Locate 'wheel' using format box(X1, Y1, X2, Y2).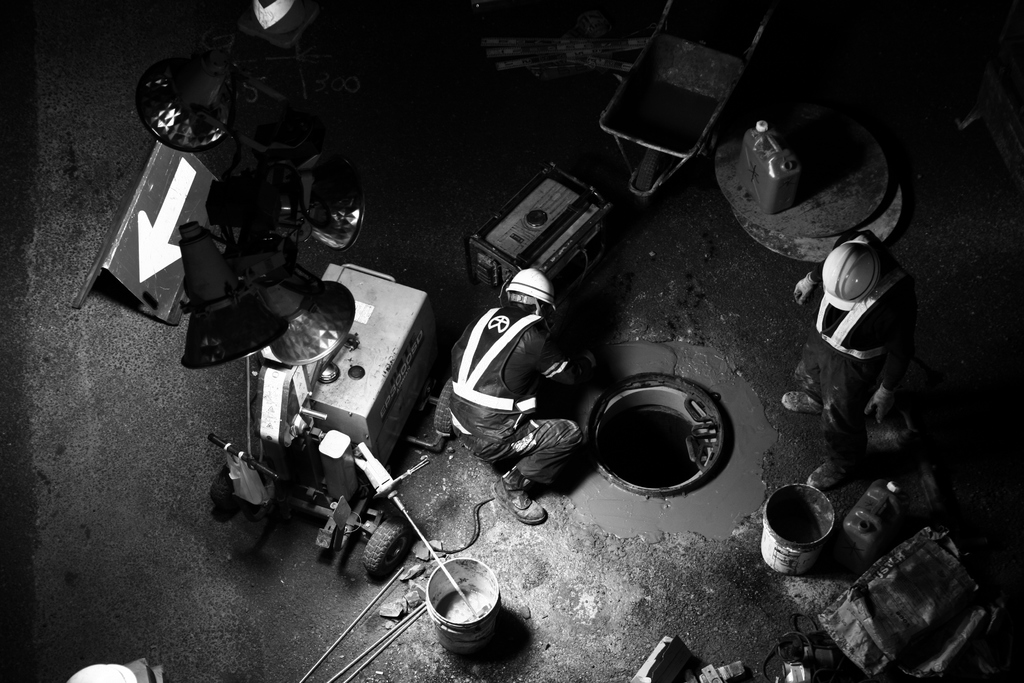
box(209, 456, 243, 507).
